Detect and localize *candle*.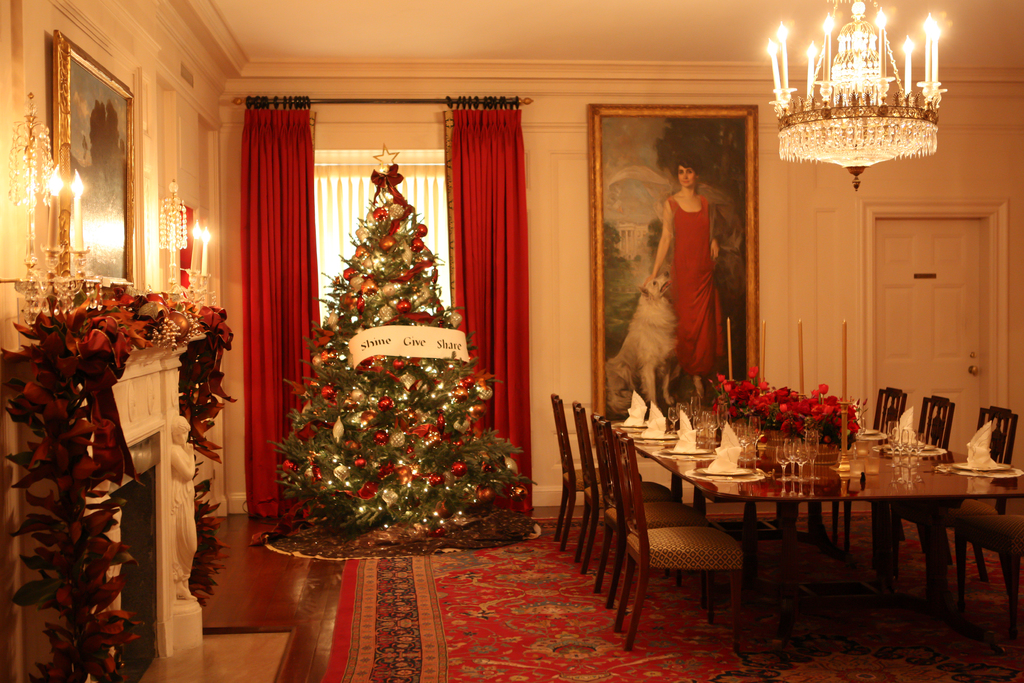
Localized at bbox=[48, 167, 58, 251].
